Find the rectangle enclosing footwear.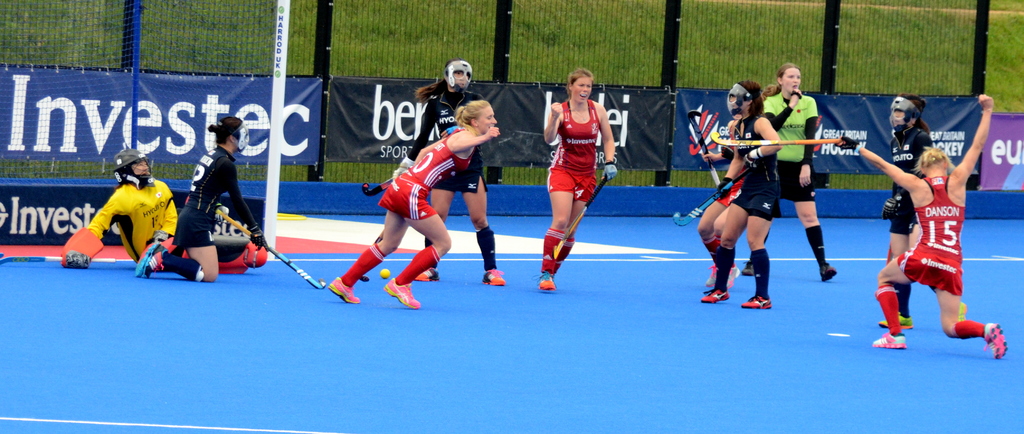
Rect(531, 272, 557, 291).
